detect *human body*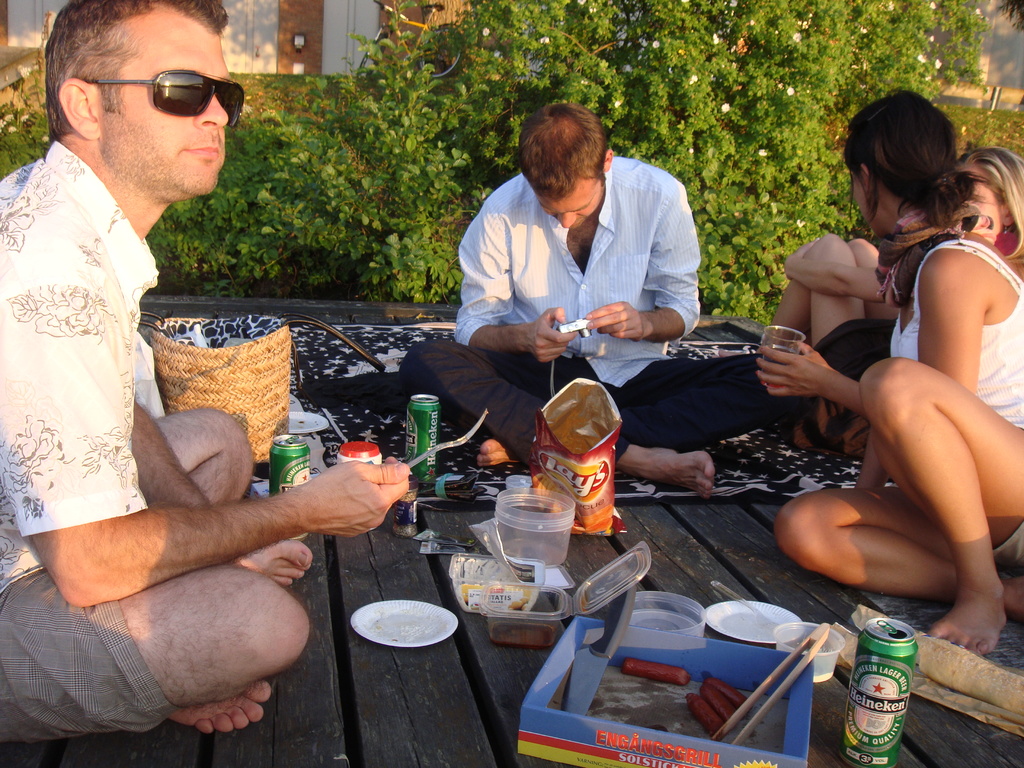
region(717, 232, 1023, 452)
